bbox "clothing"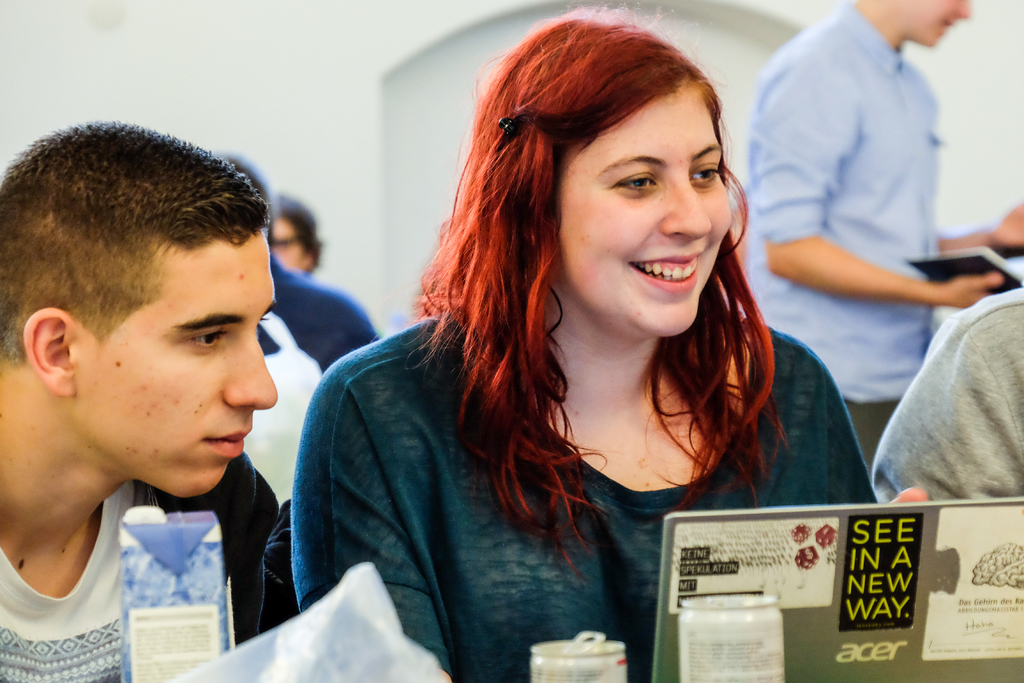
detection(878, 253, 1023, 540)
